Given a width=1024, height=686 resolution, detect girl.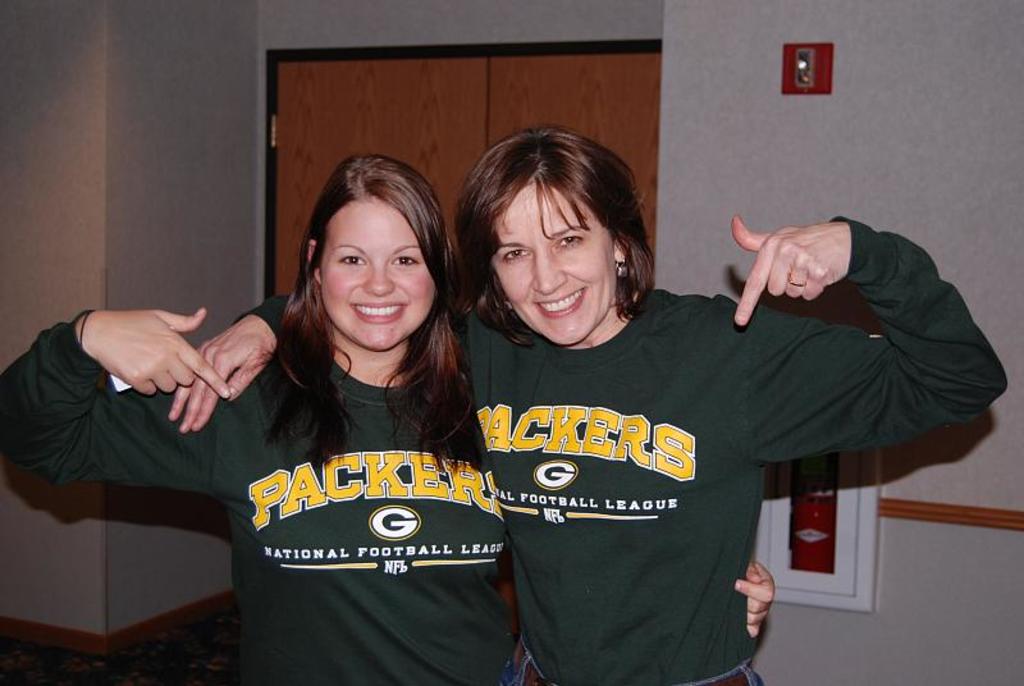
(left=0, top=152, right=774, bottom=685).
